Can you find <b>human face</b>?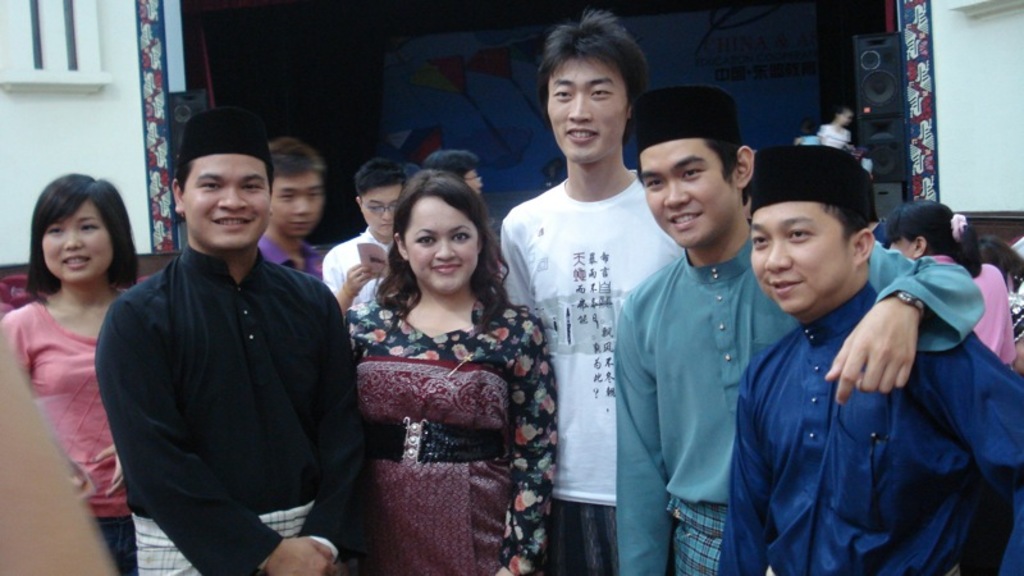
Yes, bounding box: select_region(269, 170, 324, 234).
